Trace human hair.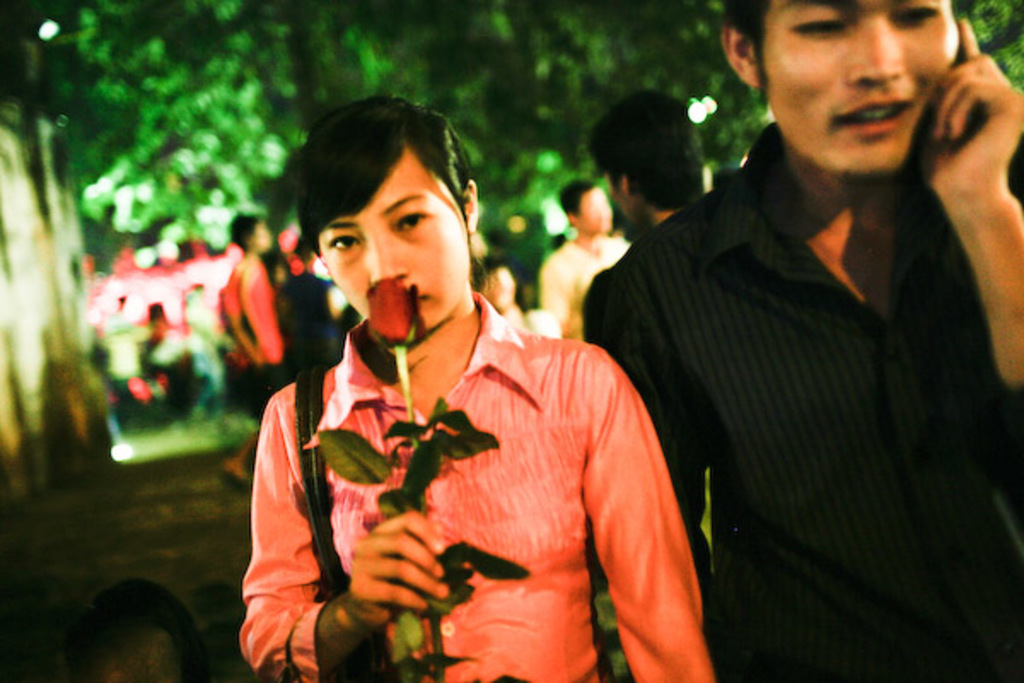
Traced to {"x1": 558, "y1": 178, "x2": 589, "y2": 215}.
